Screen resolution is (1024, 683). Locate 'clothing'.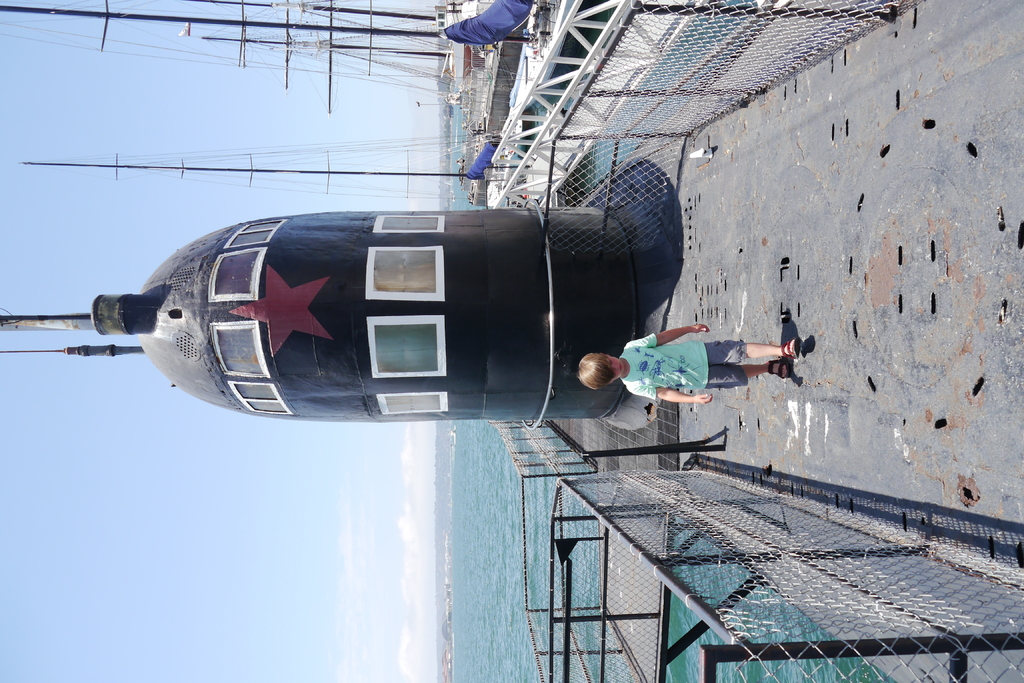
[629,318,747,413].
